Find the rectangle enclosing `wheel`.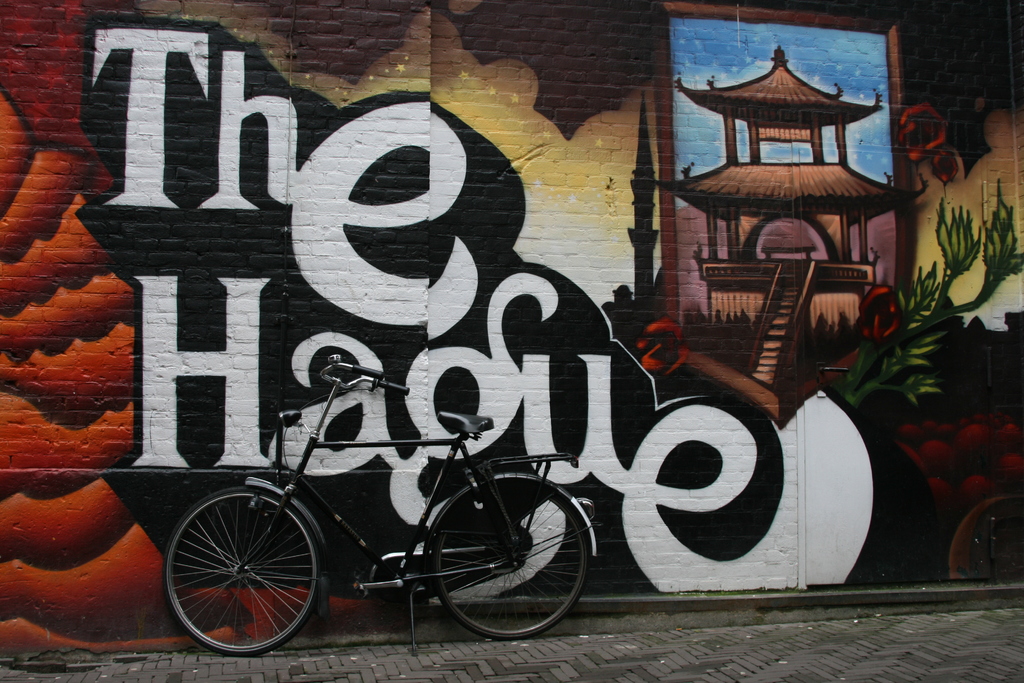
144:481:337:663.
